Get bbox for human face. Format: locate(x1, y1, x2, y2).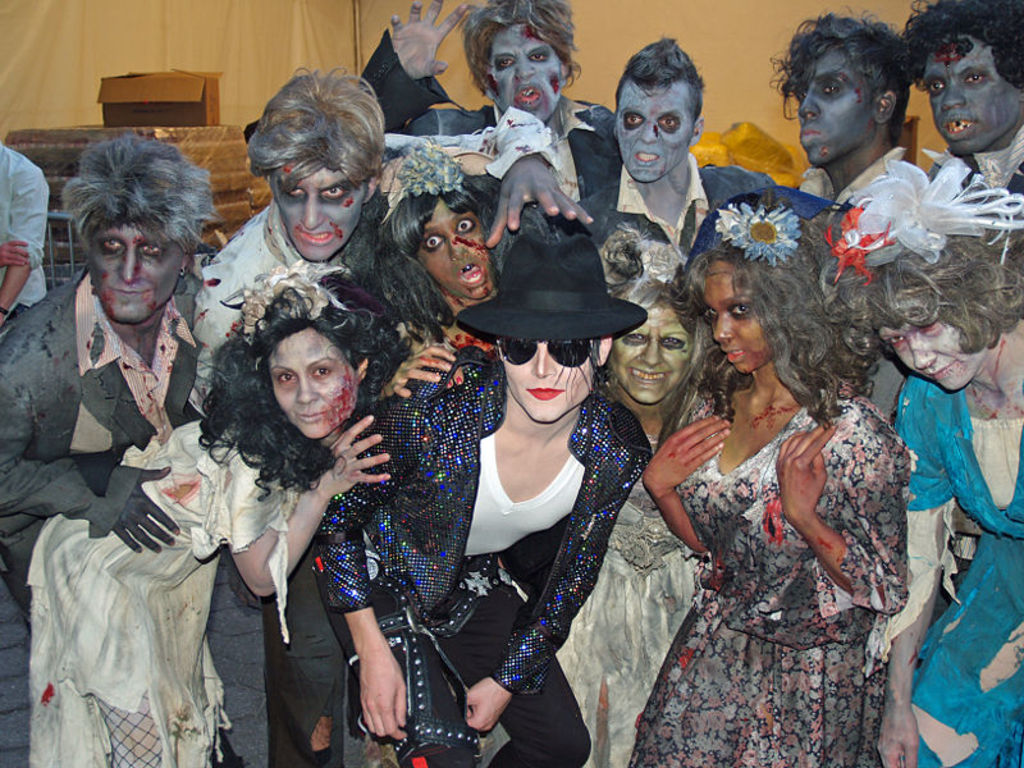
locate(611, 77, 698, 182).
